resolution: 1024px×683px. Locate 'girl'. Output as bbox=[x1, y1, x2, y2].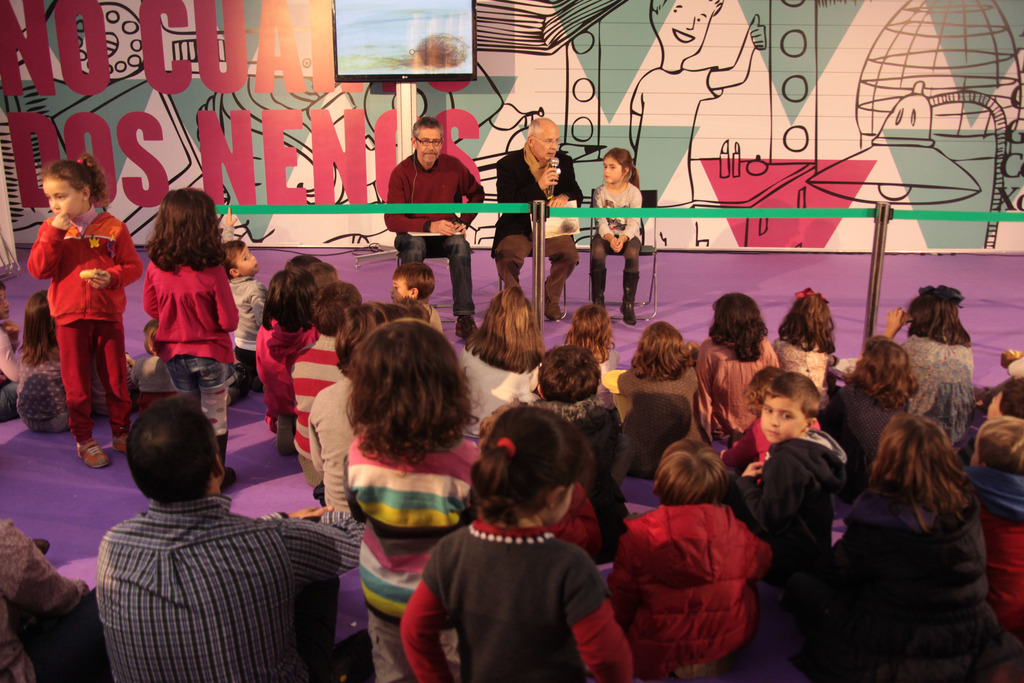
bbox=[830, 409, 1005, 682].
